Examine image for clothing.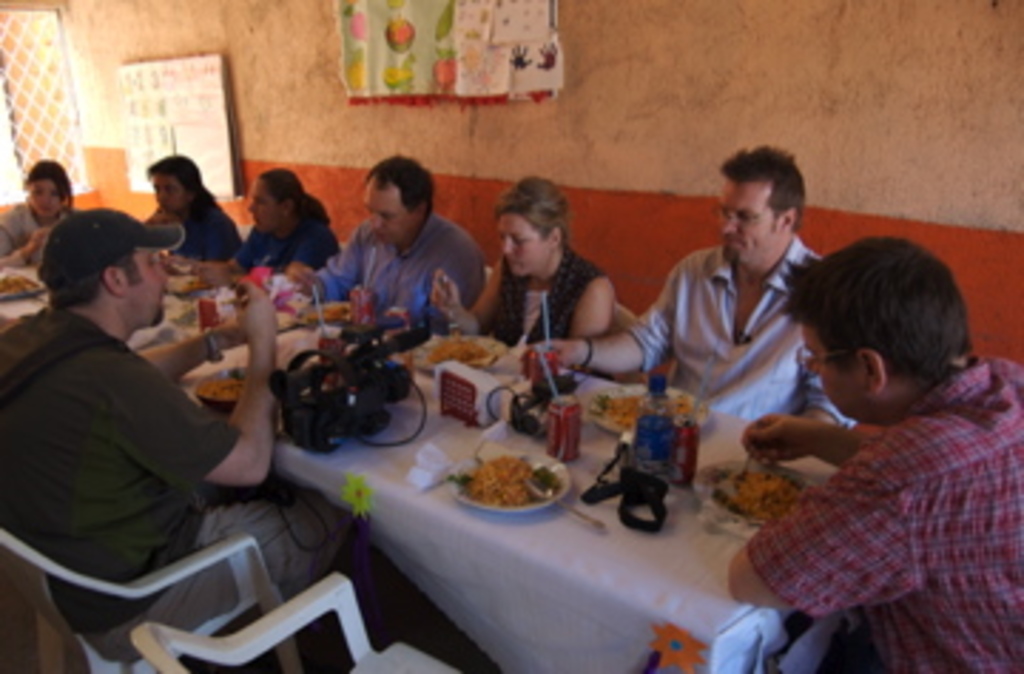
Examination result: <box>737,347,1013,657</box>.
